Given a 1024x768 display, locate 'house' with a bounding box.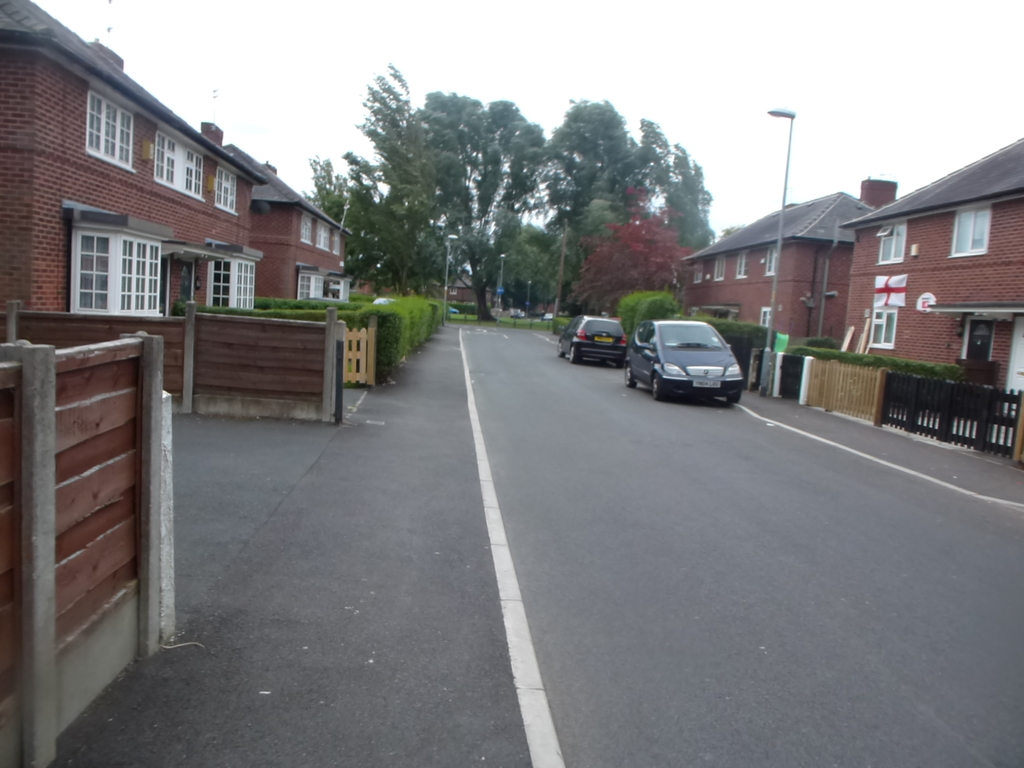
Located: [left=664, top=197, right=890, bottom=376].
